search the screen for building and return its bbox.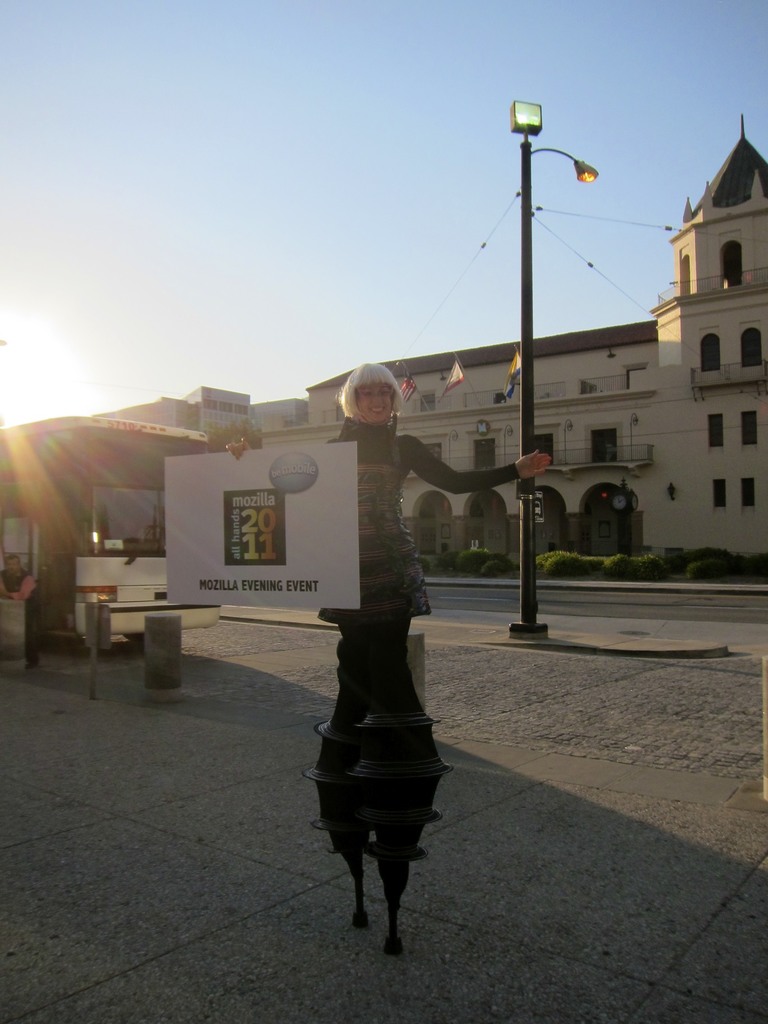
Found: {"left": 303, "top": 109, "right": 767, "bottom": 559}.
